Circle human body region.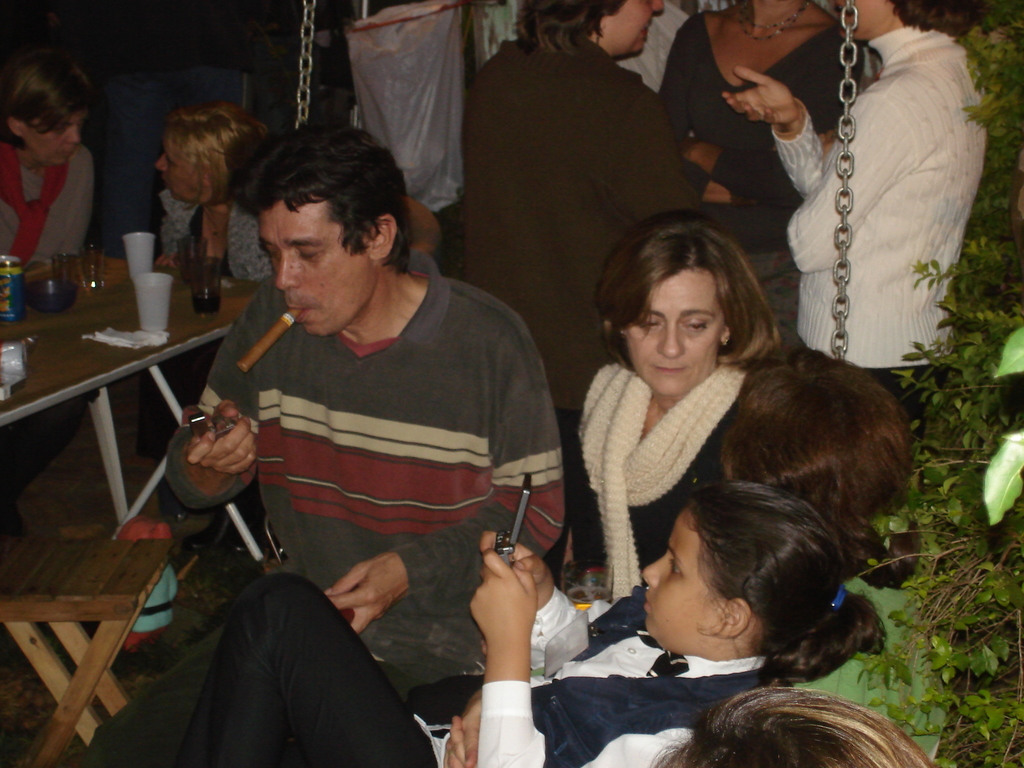
Region: rect(573, 367, 752, 589).
